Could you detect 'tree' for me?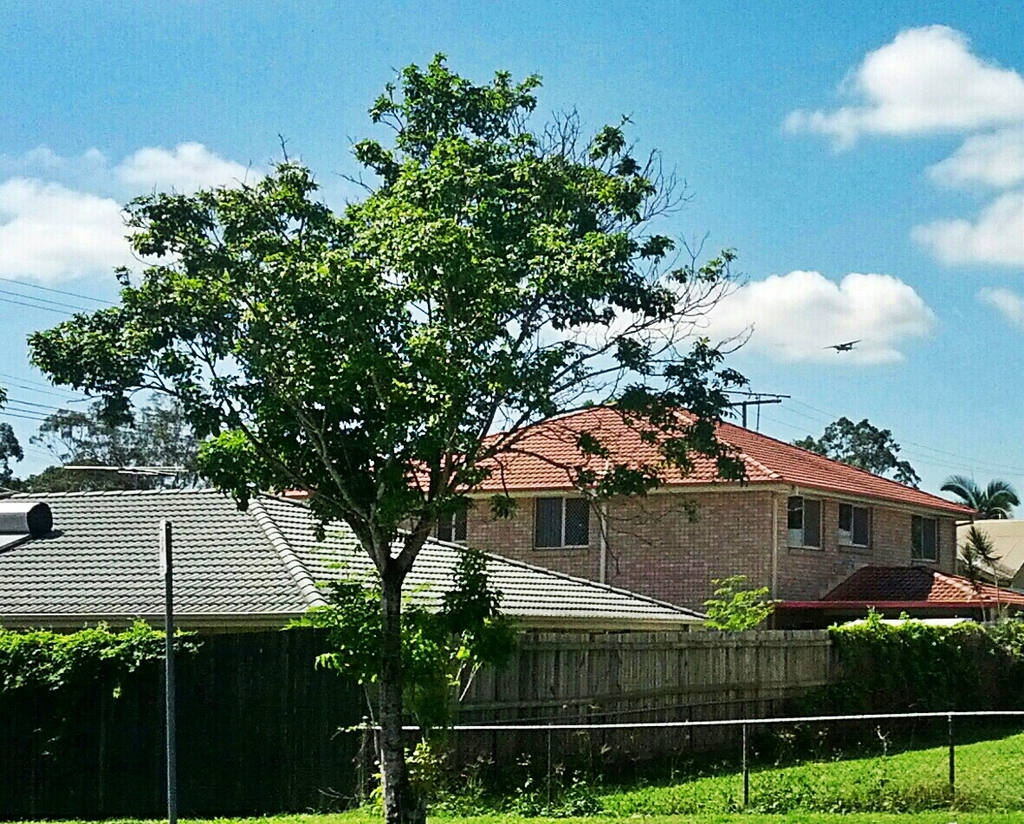
Detection result: l=30, t=411, r=198, b=490.
